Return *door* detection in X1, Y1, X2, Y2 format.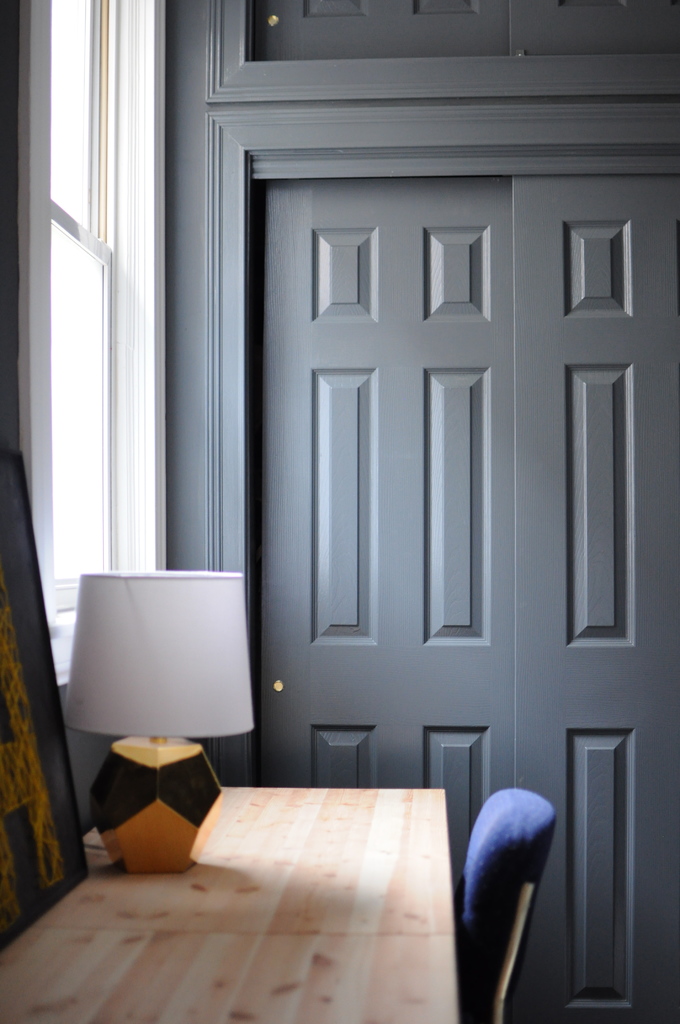
225, 146, 679, 1023.
